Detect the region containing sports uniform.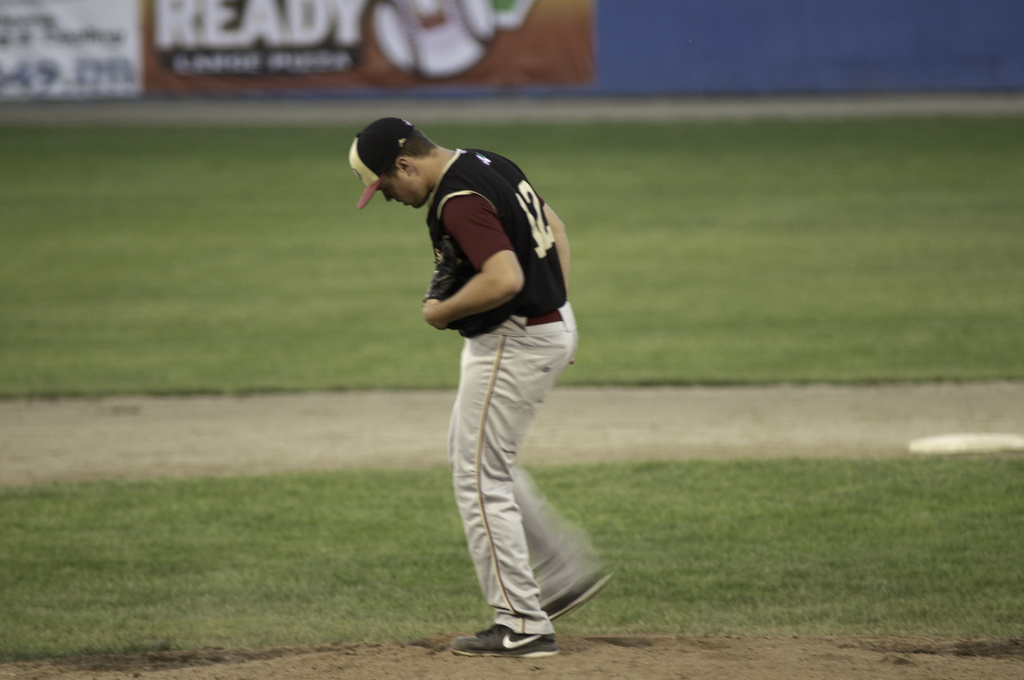
detection(298, 115, 615, 661).
